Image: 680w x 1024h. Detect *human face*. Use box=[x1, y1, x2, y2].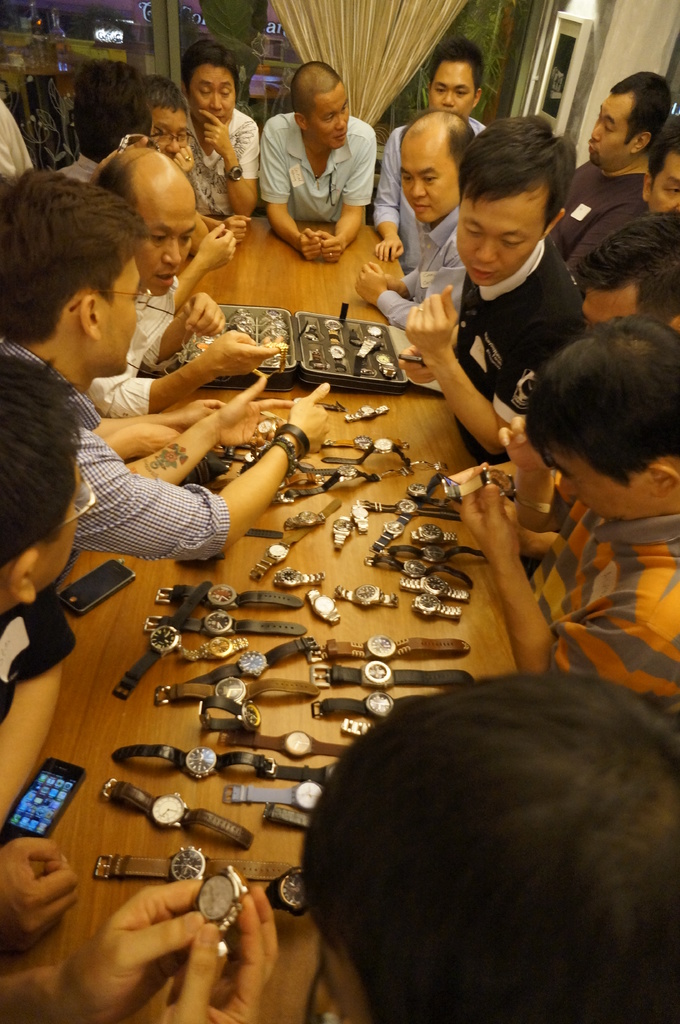
box=[315, 943, 371, 1023].
